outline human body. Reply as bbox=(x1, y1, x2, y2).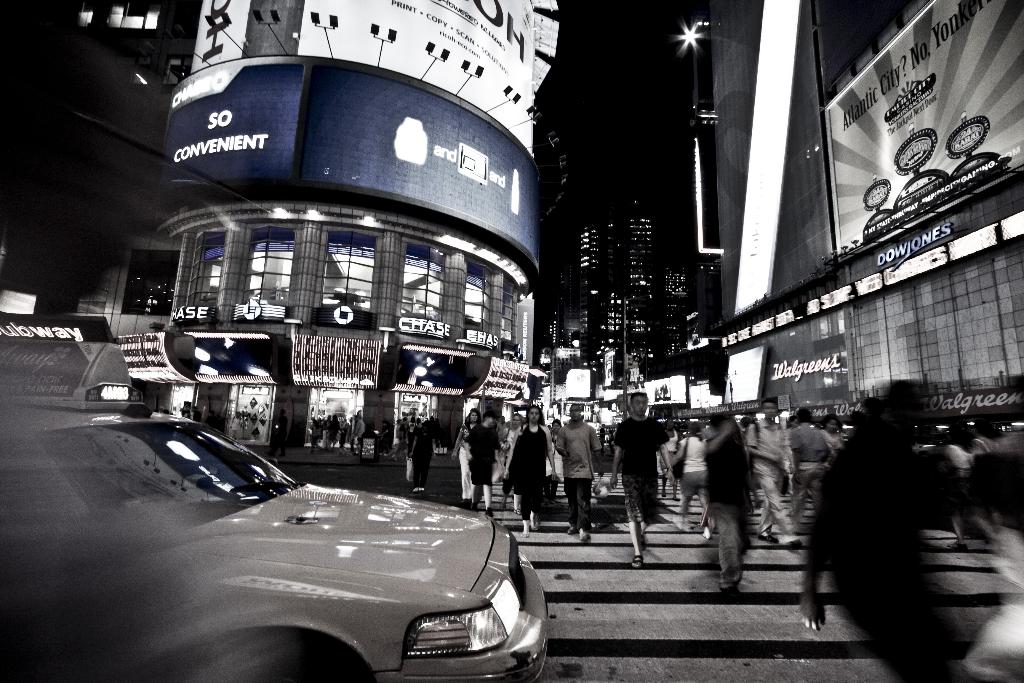
bbox=(614, 415, 680, 566).
